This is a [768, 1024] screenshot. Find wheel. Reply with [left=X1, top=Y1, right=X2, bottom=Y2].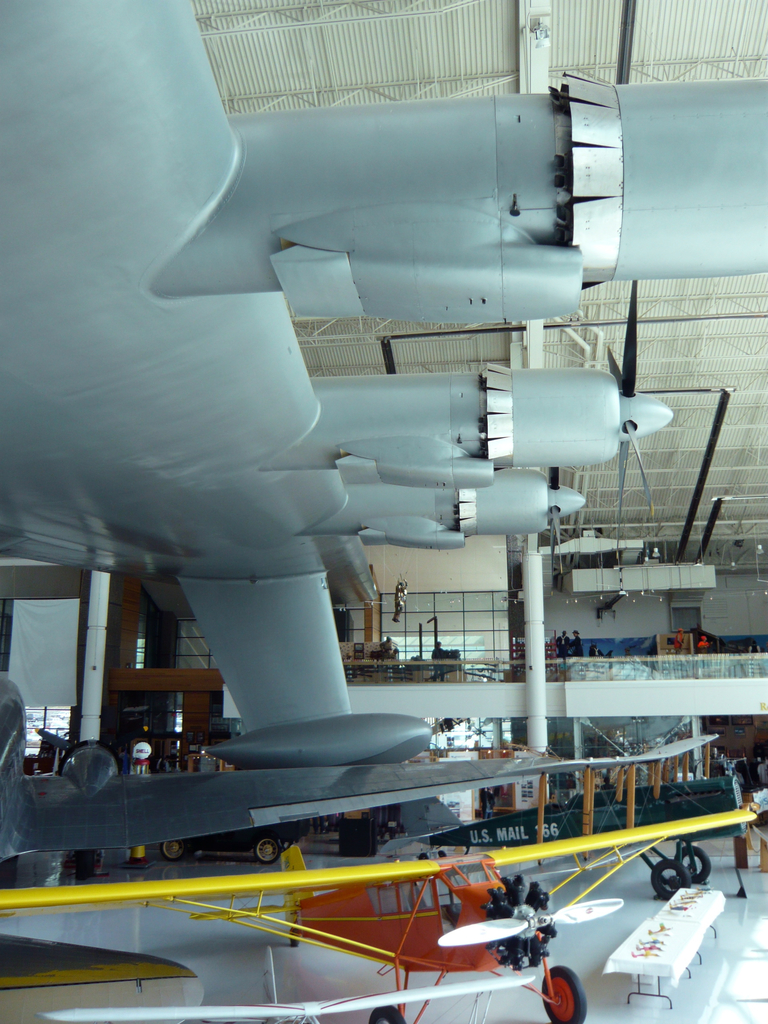
[left=678, top=836, right=716, bottom=884].
